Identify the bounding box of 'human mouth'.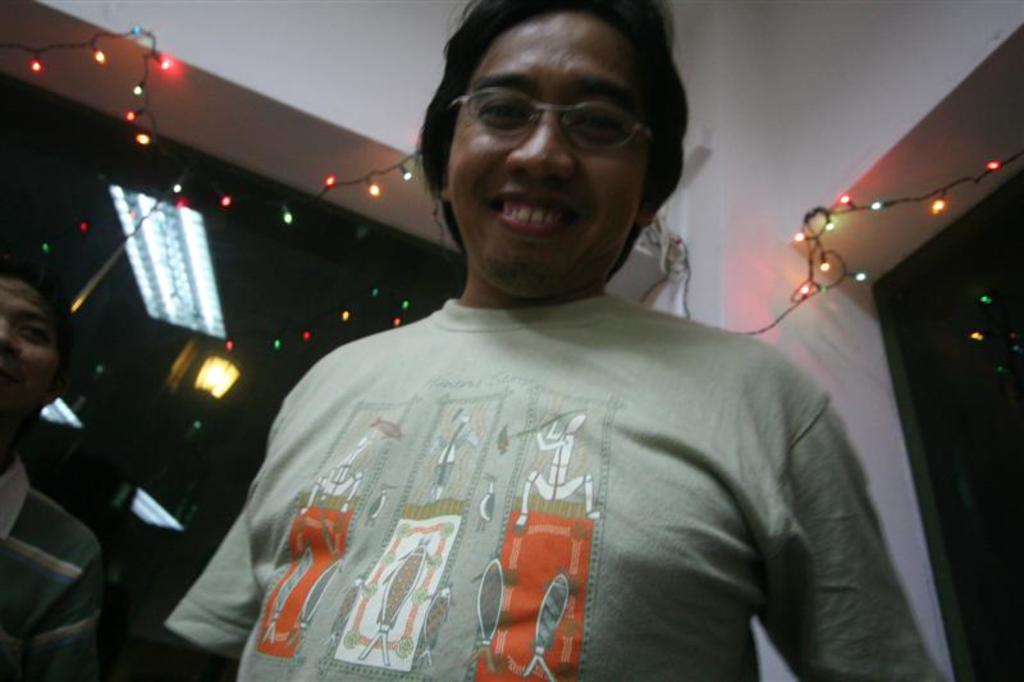
region(485, 191, 577, 235).
